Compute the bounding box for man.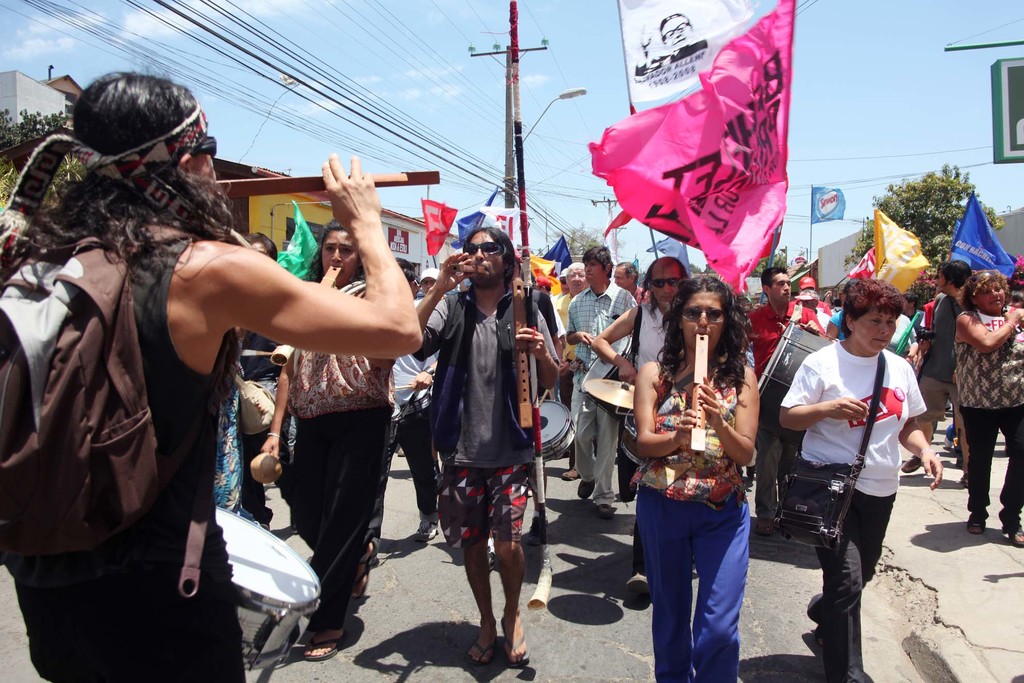
x1=595, y1=255, x2=694, y2=595.
